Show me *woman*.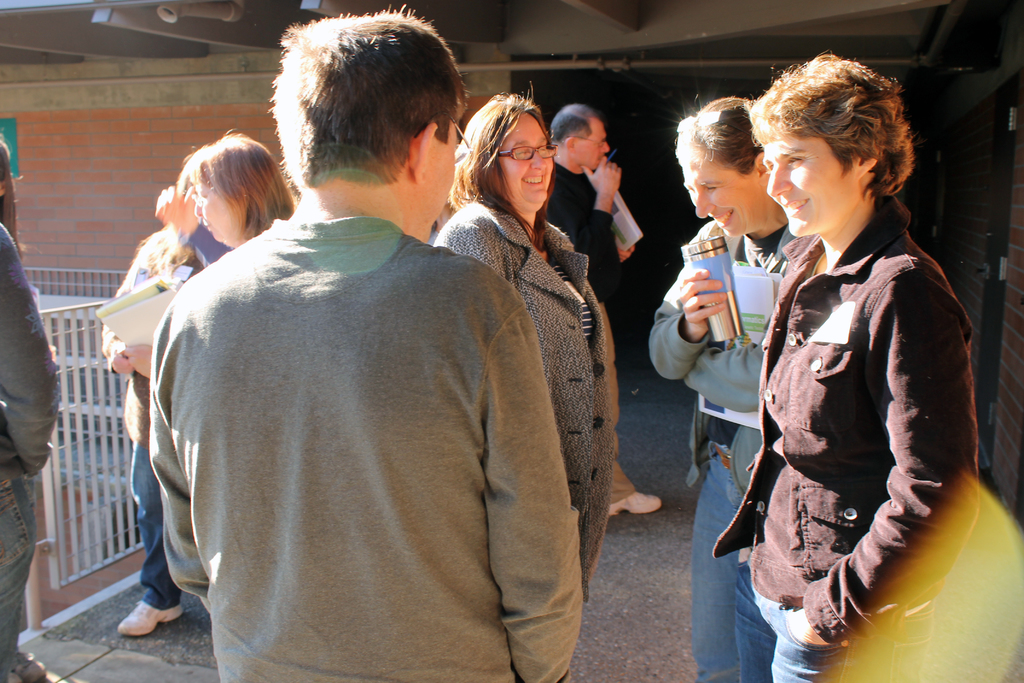
*woman* is here: (x1=651, y1=95, x2=795, y2=682).
